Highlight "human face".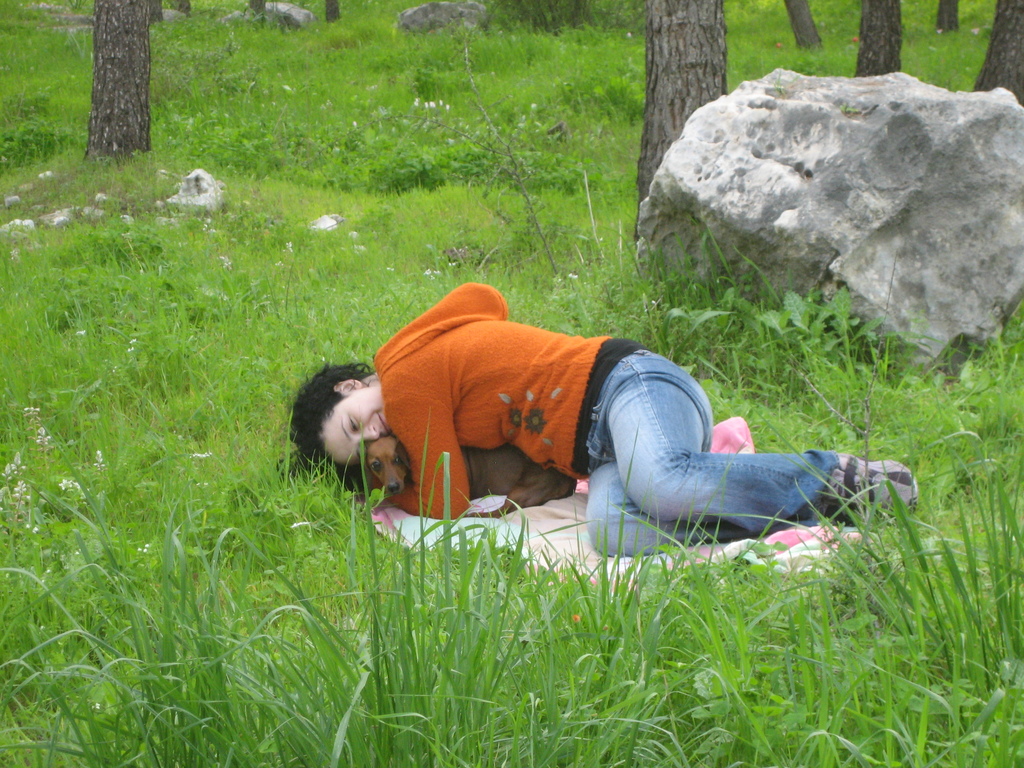
Highlighted region: (320, 386, 394, 465).
